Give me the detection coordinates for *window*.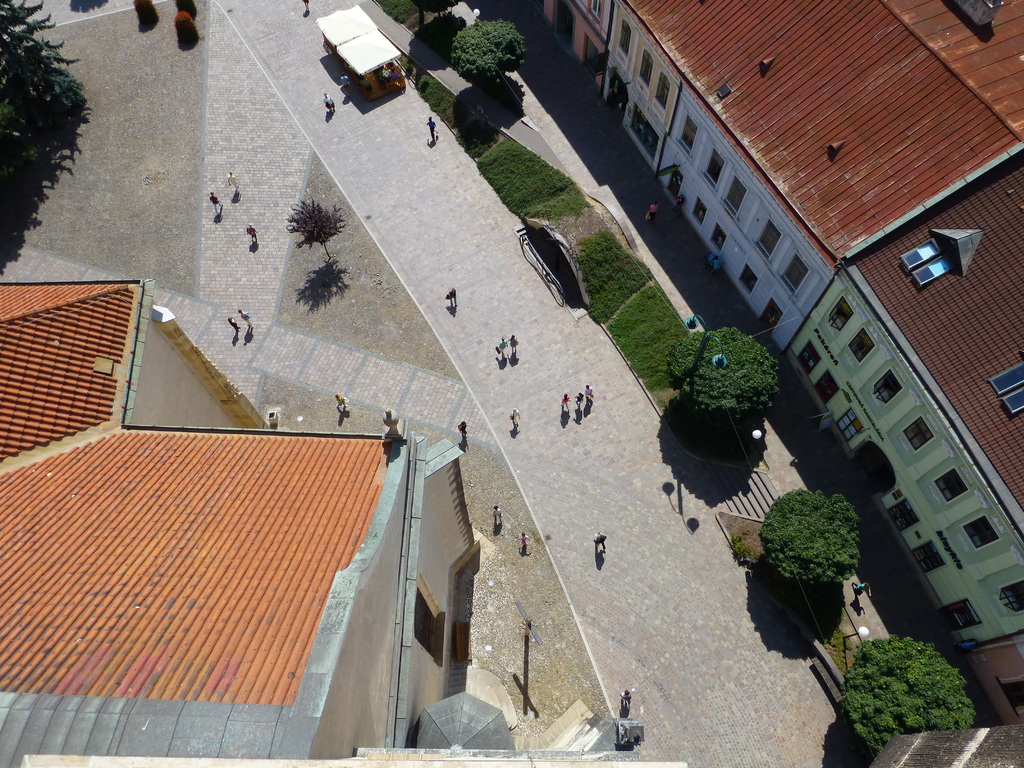
locate(822, 291, 854, 326).
